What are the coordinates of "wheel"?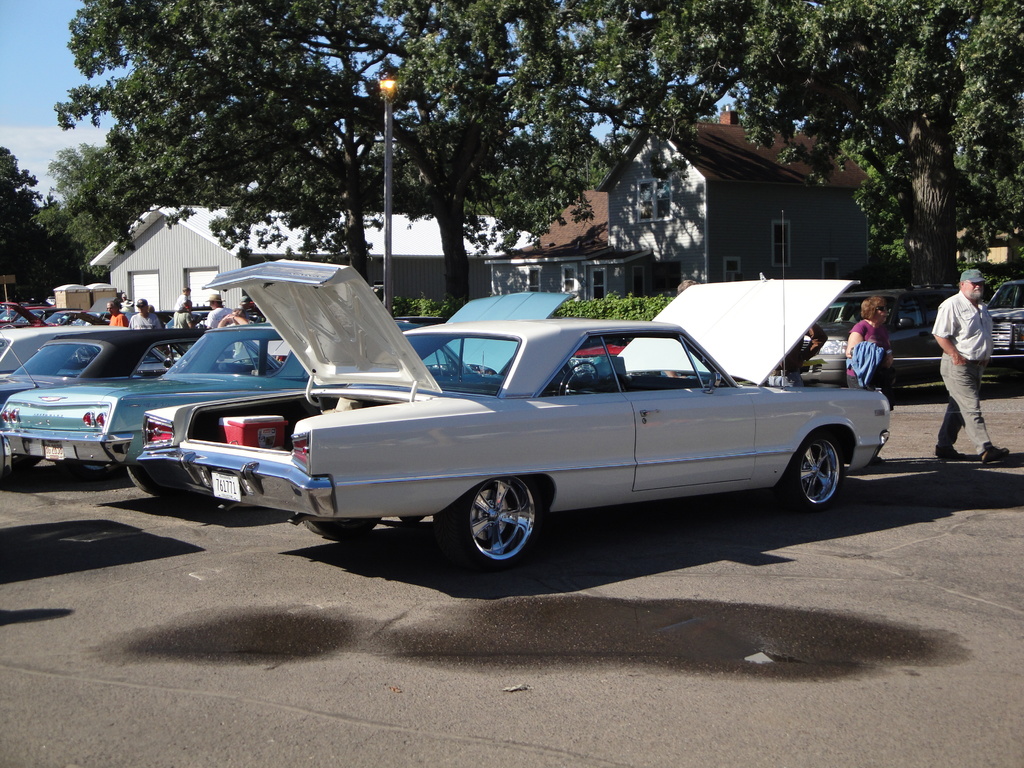
<bbox>787, 431, 855, 520</bbox>.
